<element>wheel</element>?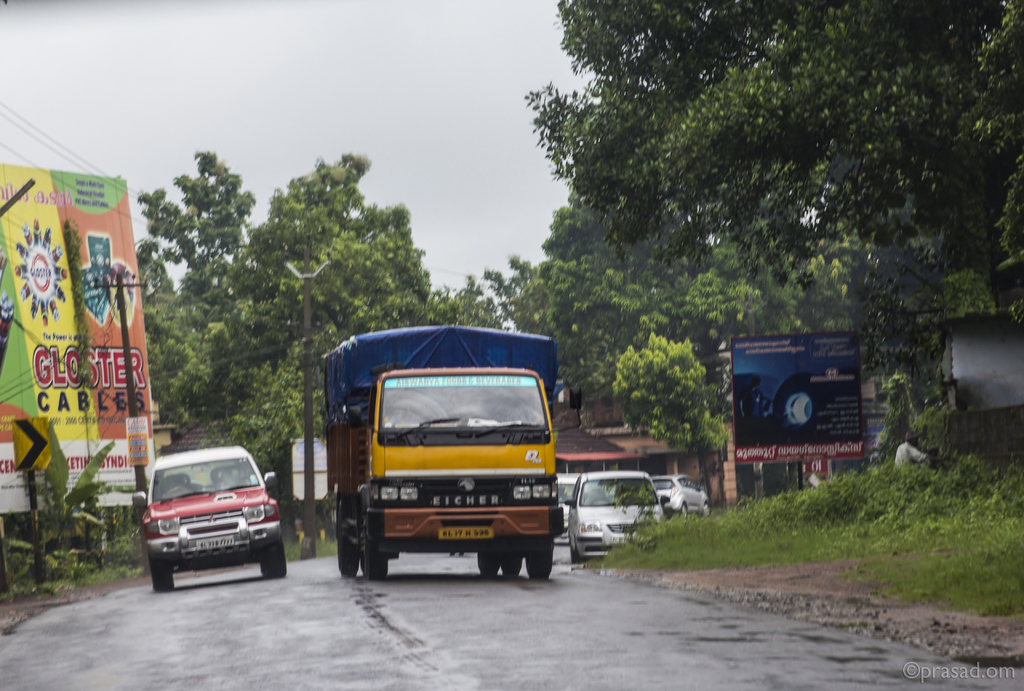
bbox=[524, 551, 554, 580]
